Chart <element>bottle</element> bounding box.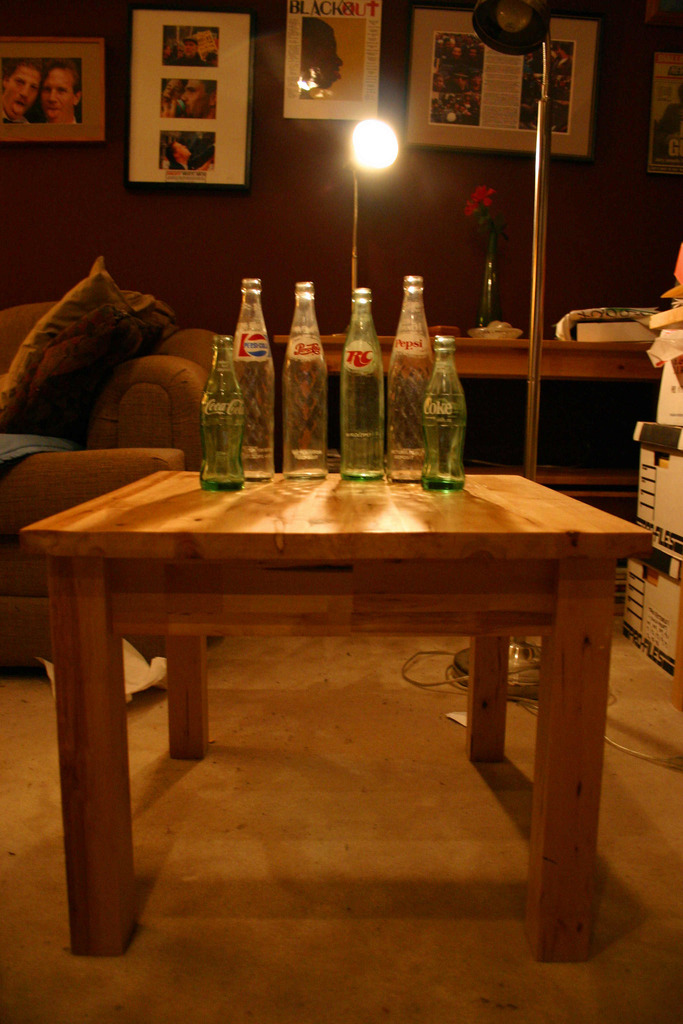
Charted: (381,276,443,483).
